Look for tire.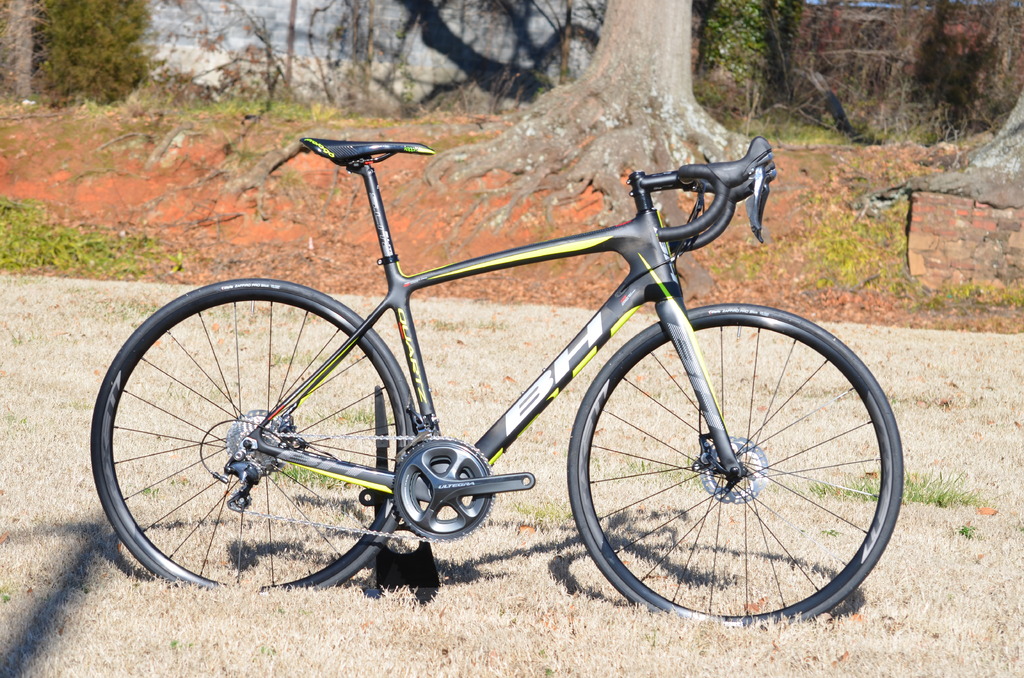
Found: <bbox>567, 305, 904, 626</bbox>.
